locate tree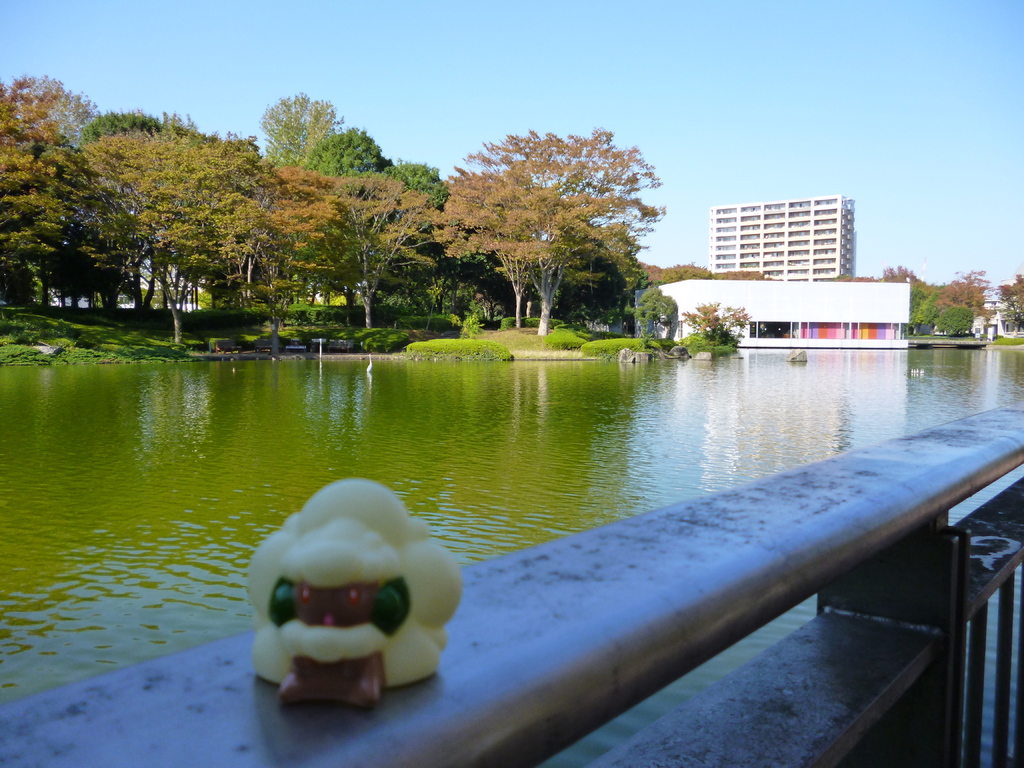
pyautogui.locateOnScreen(1005, 274, 1023, 331)
